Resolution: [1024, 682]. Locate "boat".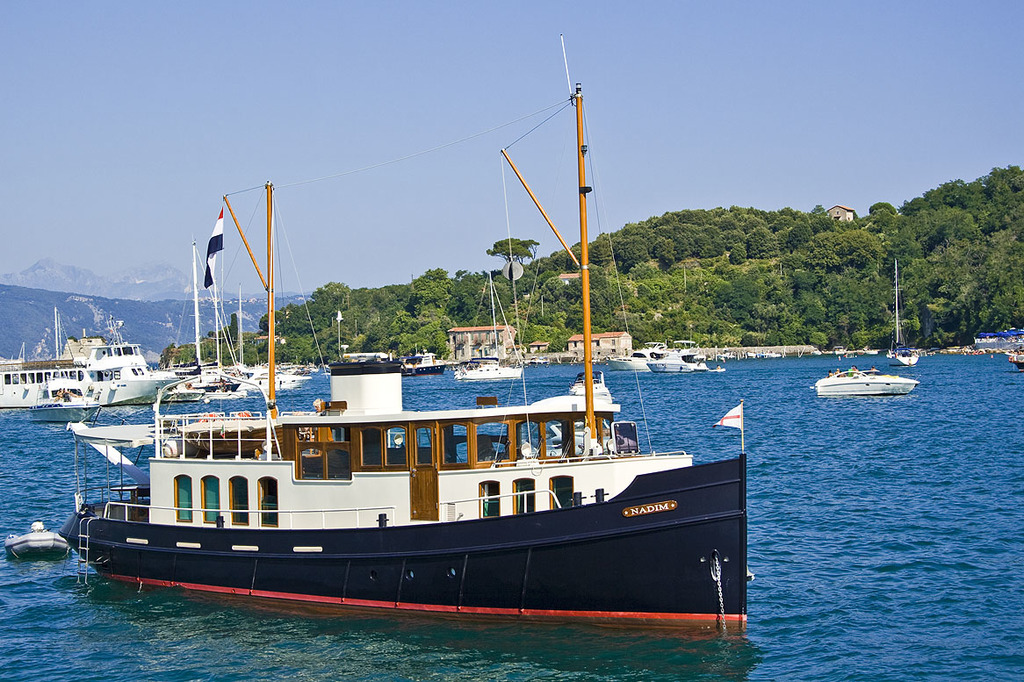
bbox=(709, 365, 728, 378).
